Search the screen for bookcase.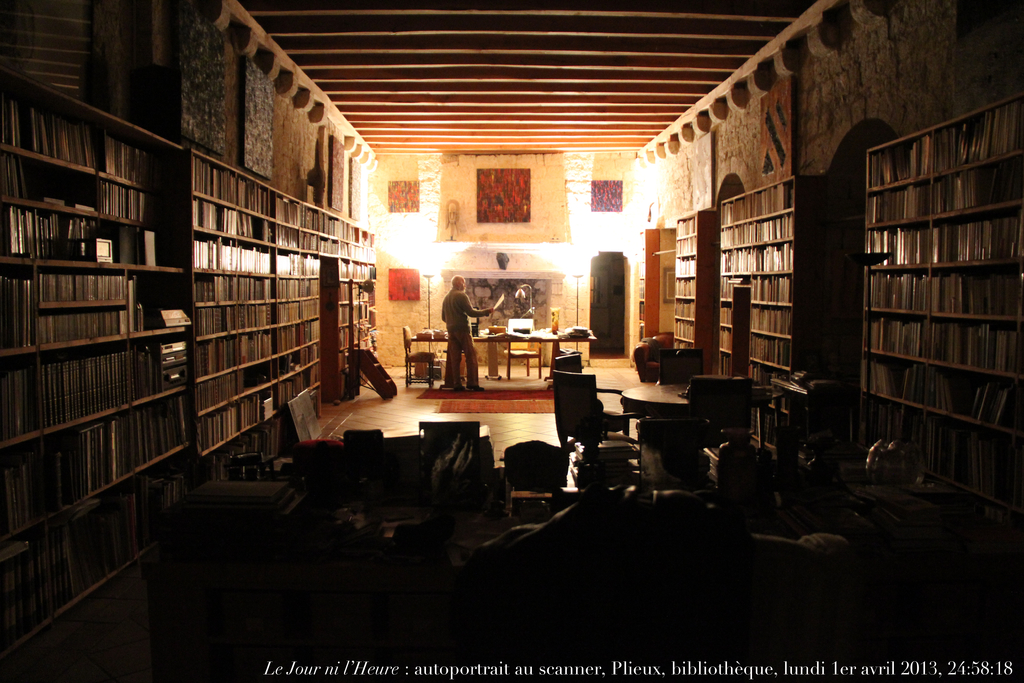
Found at {"left": 864, "top": 92, "right": 1023, "bottom": 569}.
